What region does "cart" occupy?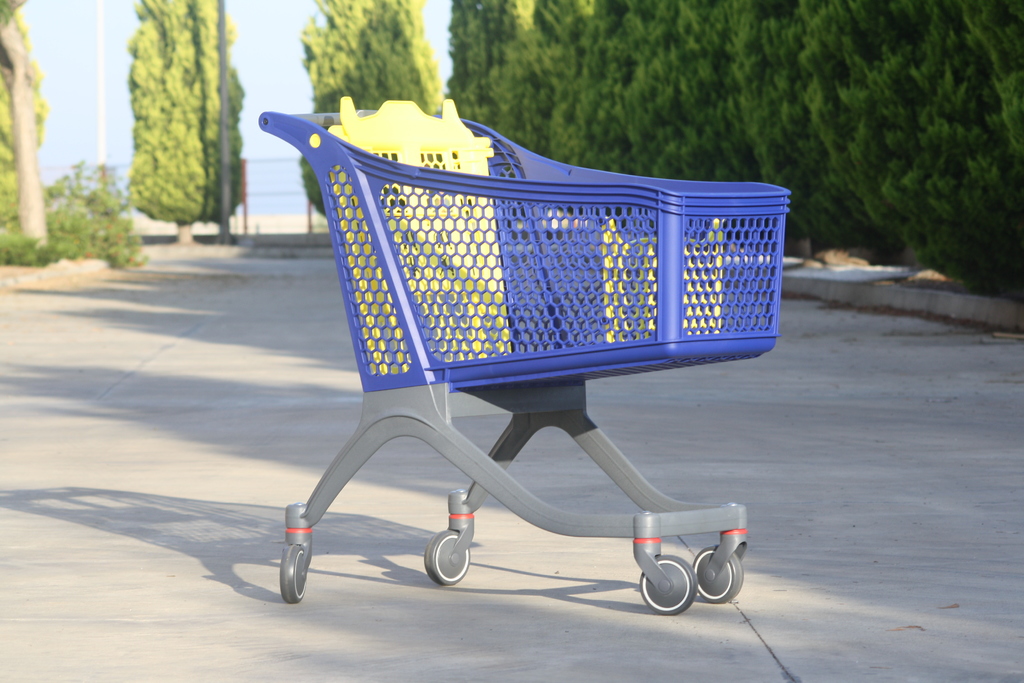
Rect(257, 97, 791, 617).
